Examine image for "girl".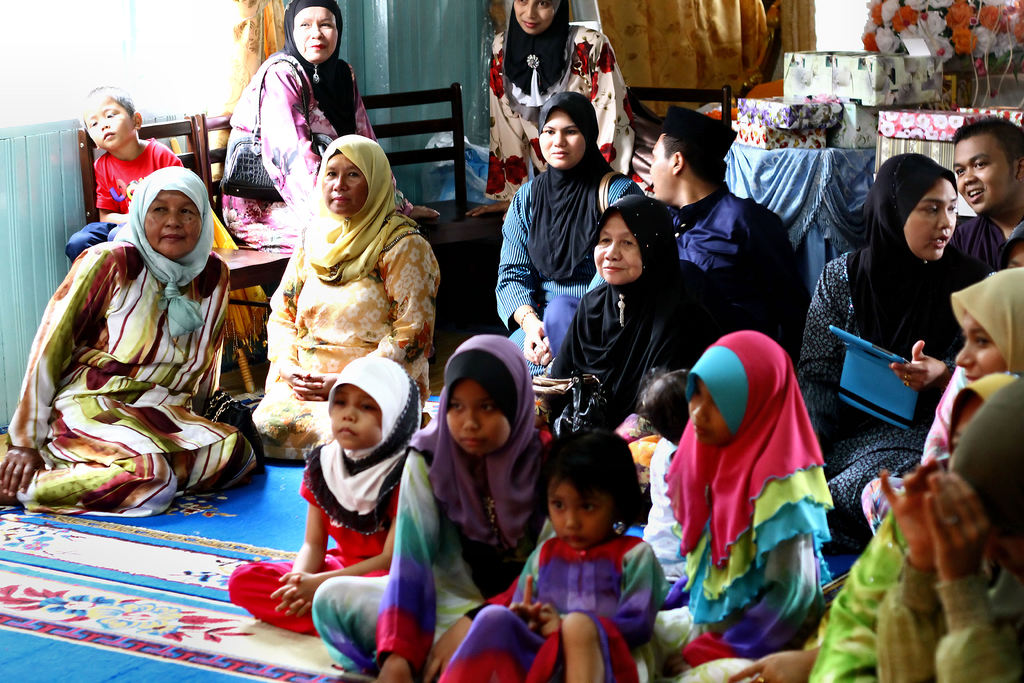
Examination result: x1=496 y1=88 x2=652 y2=413.
